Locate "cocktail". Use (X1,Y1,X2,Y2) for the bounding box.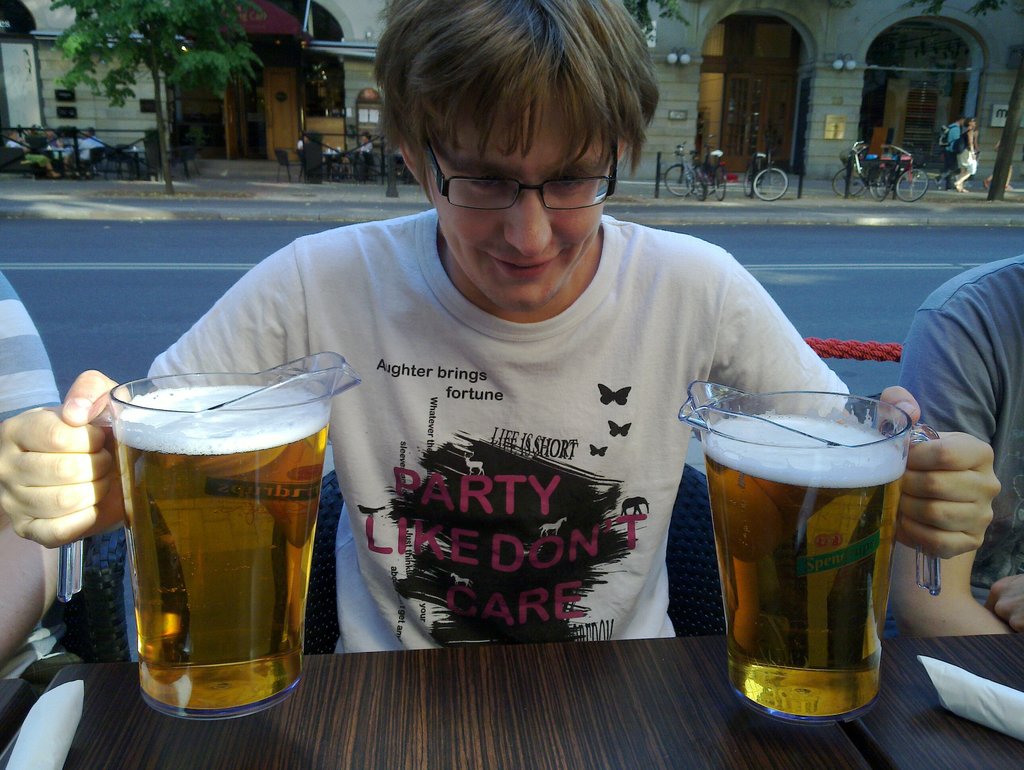
(77,379,338,716).
